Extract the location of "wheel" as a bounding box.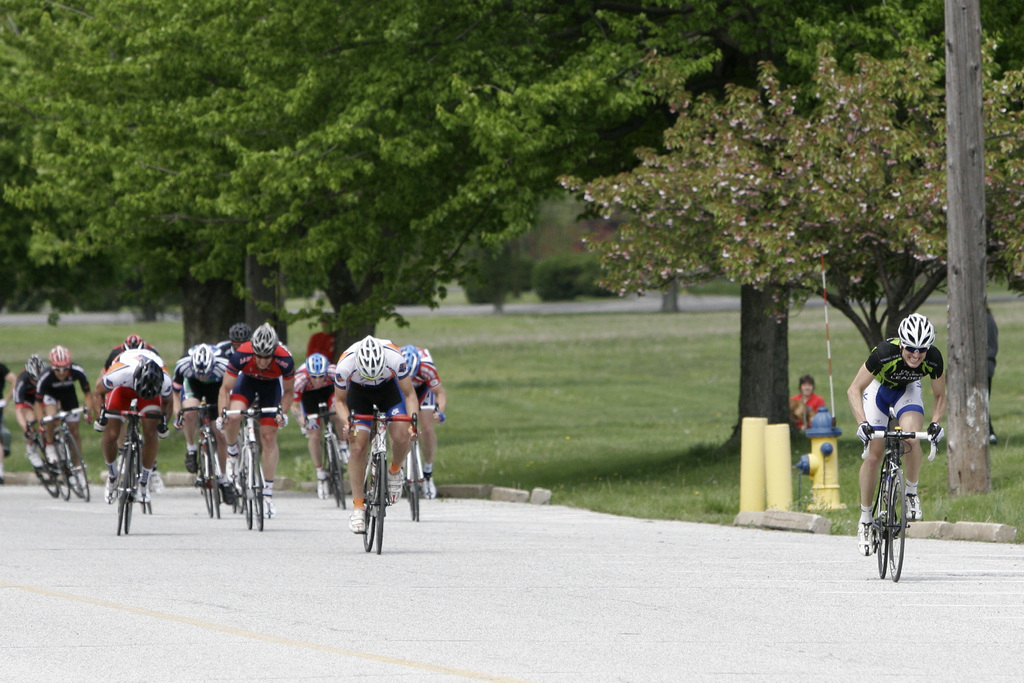
[x1=877, y1=473, x2=888, y2=576].
